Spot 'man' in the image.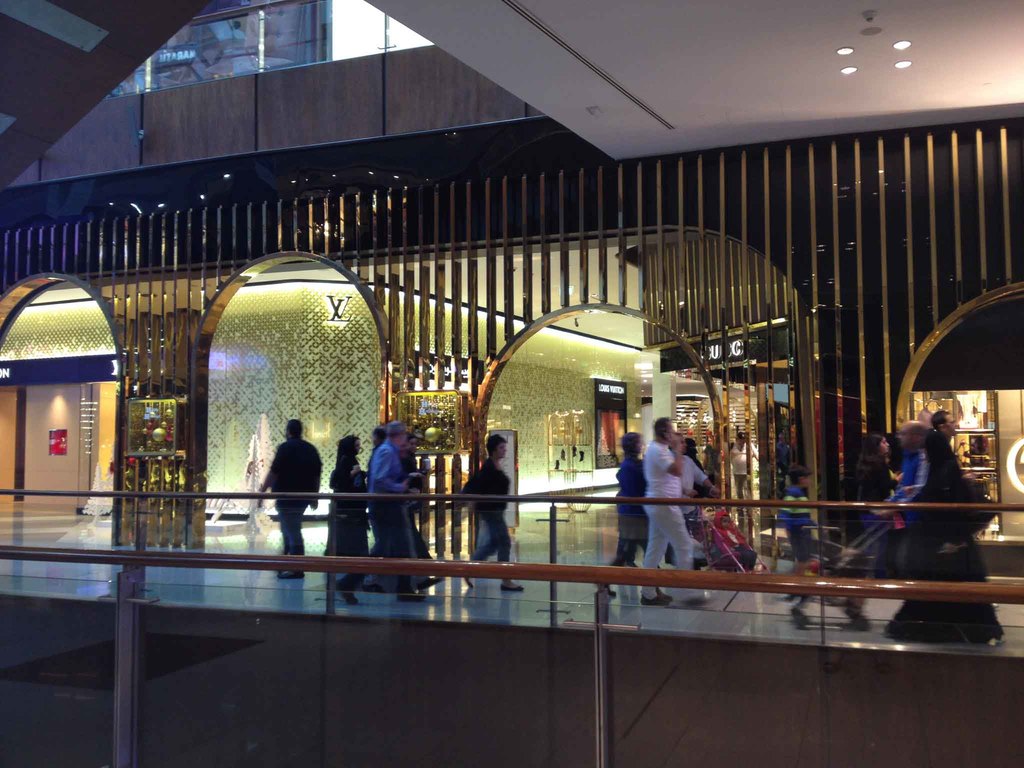
'man' found at bbox=(869, 420, 934, 575).
